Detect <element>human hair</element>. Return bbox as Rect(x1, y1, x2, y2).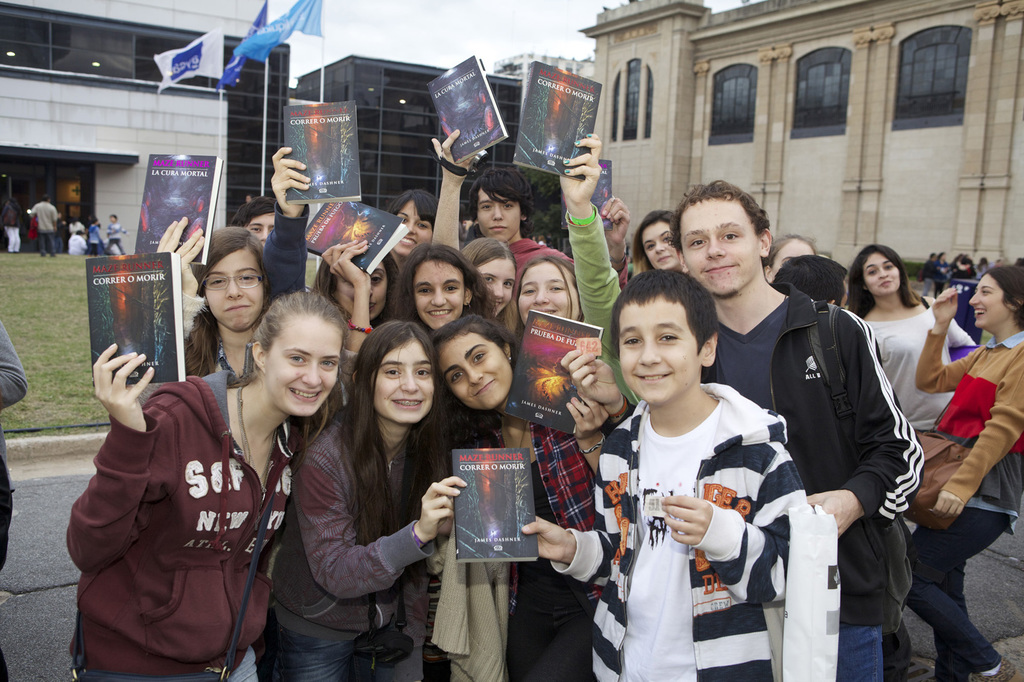
Rect(459, 233, 519, 340).
